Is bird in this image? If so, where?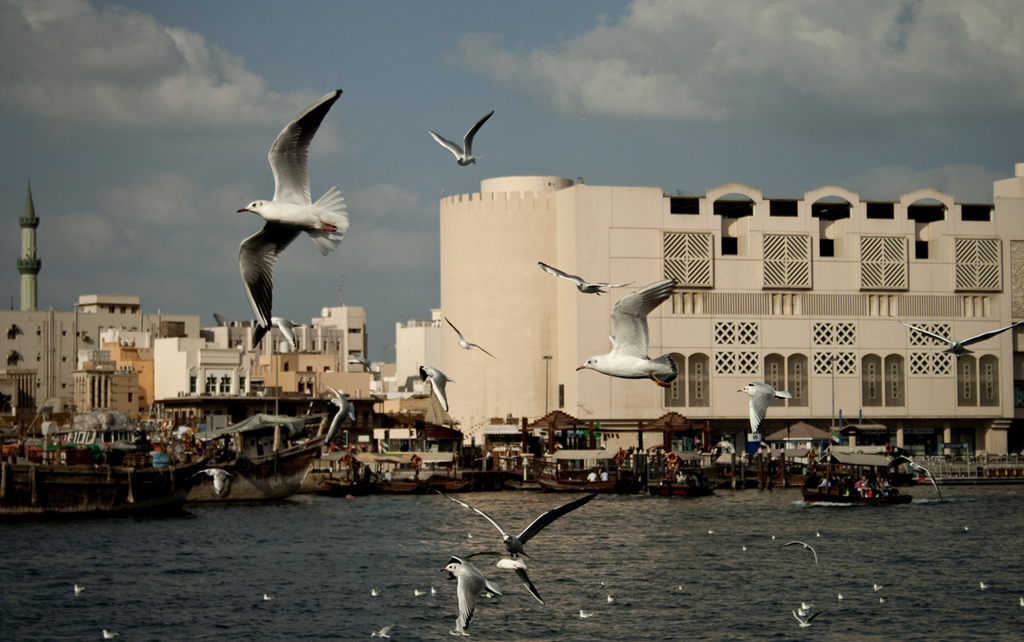
Yes, at 792,609,837,629.
